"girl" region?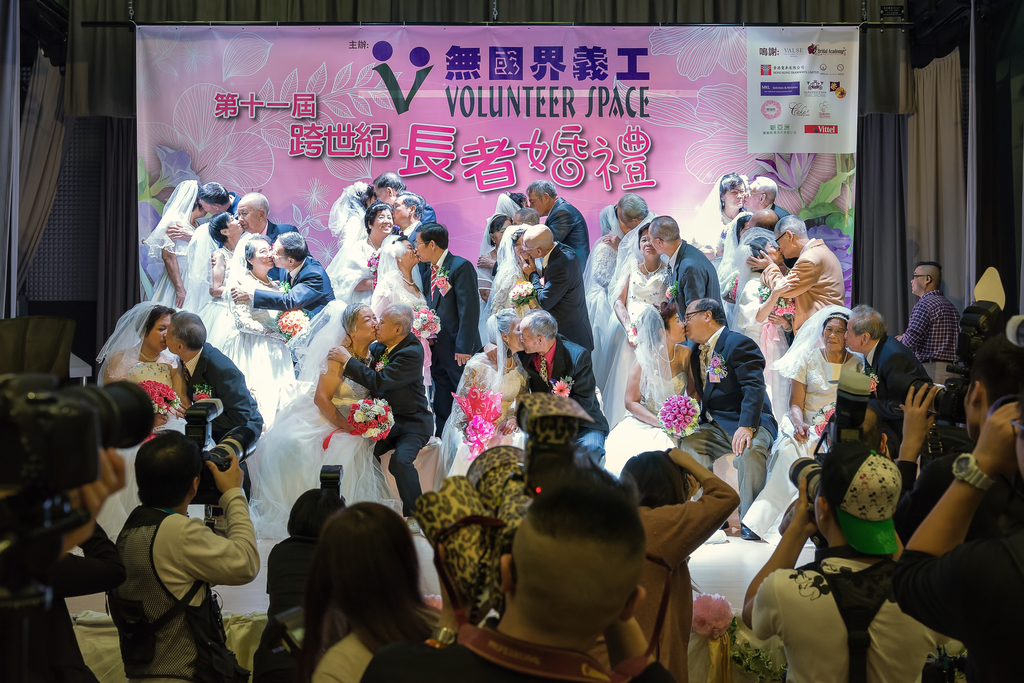
295, 500, 440, 682
